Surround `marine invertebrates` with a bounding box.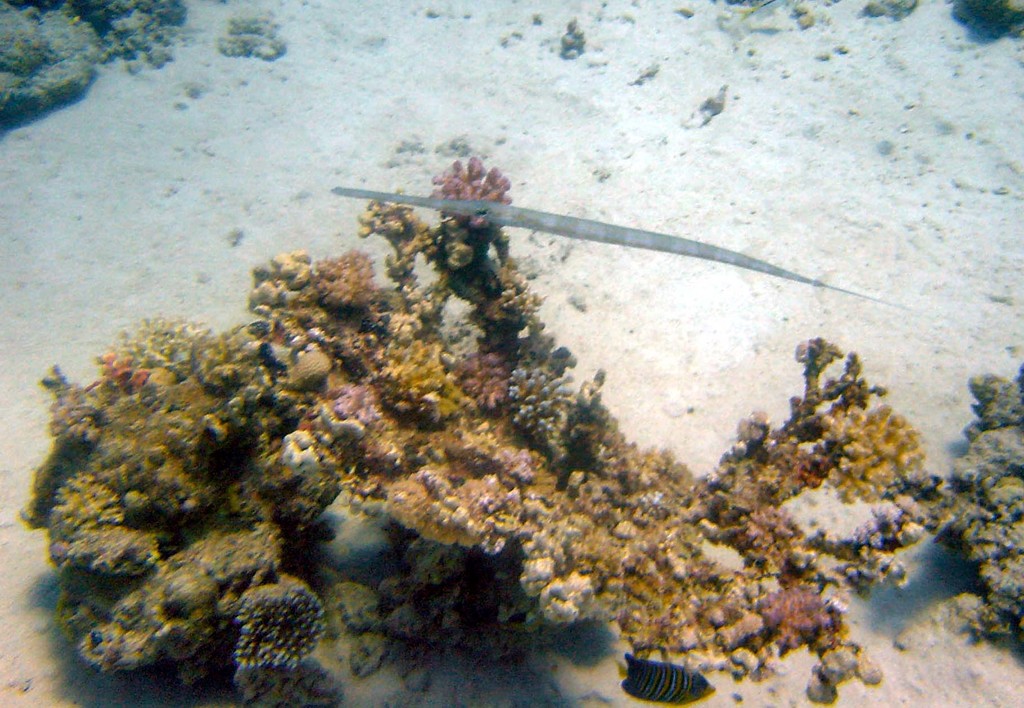
362 193 430 280.
